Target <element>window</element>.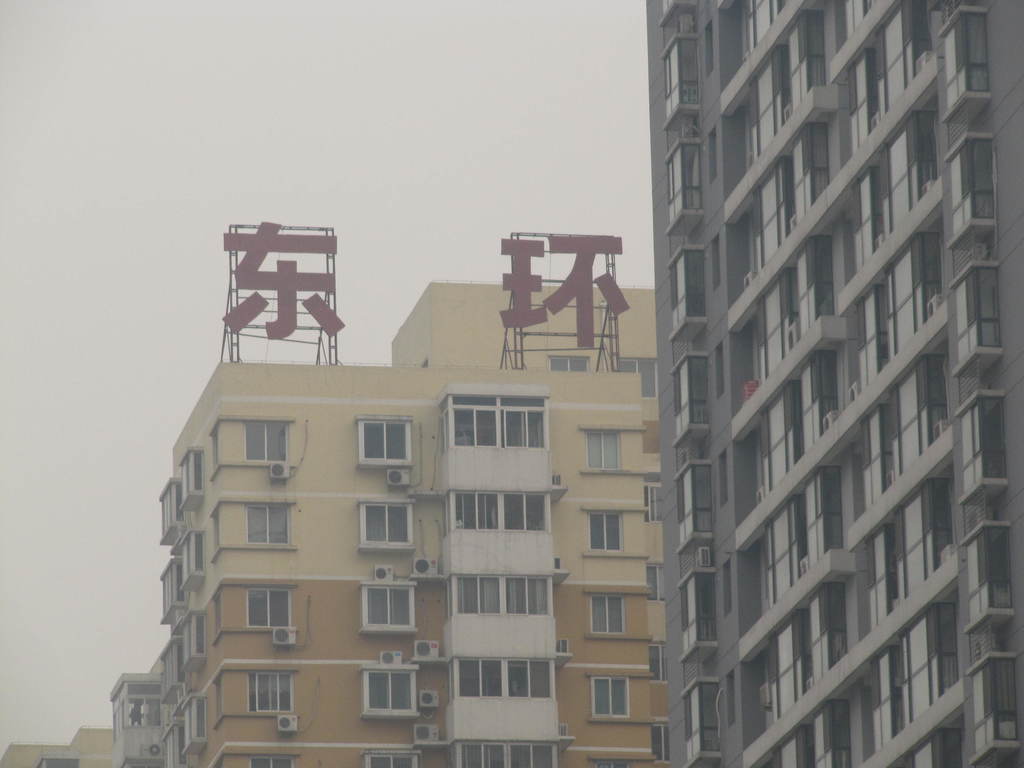
Target region: 244/672/293/712.
